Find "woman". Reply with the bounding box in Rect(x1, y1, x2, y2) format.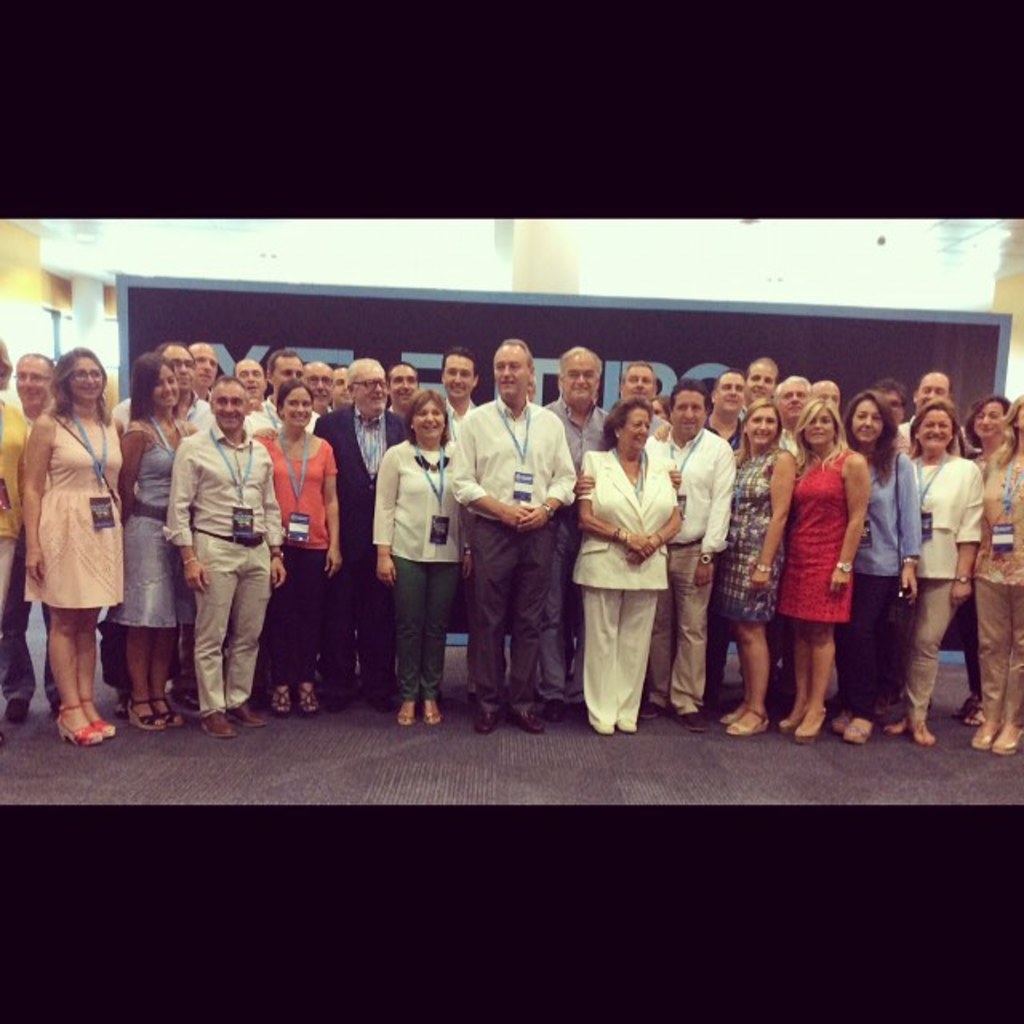
Rect(904, 395, 979, 750).
